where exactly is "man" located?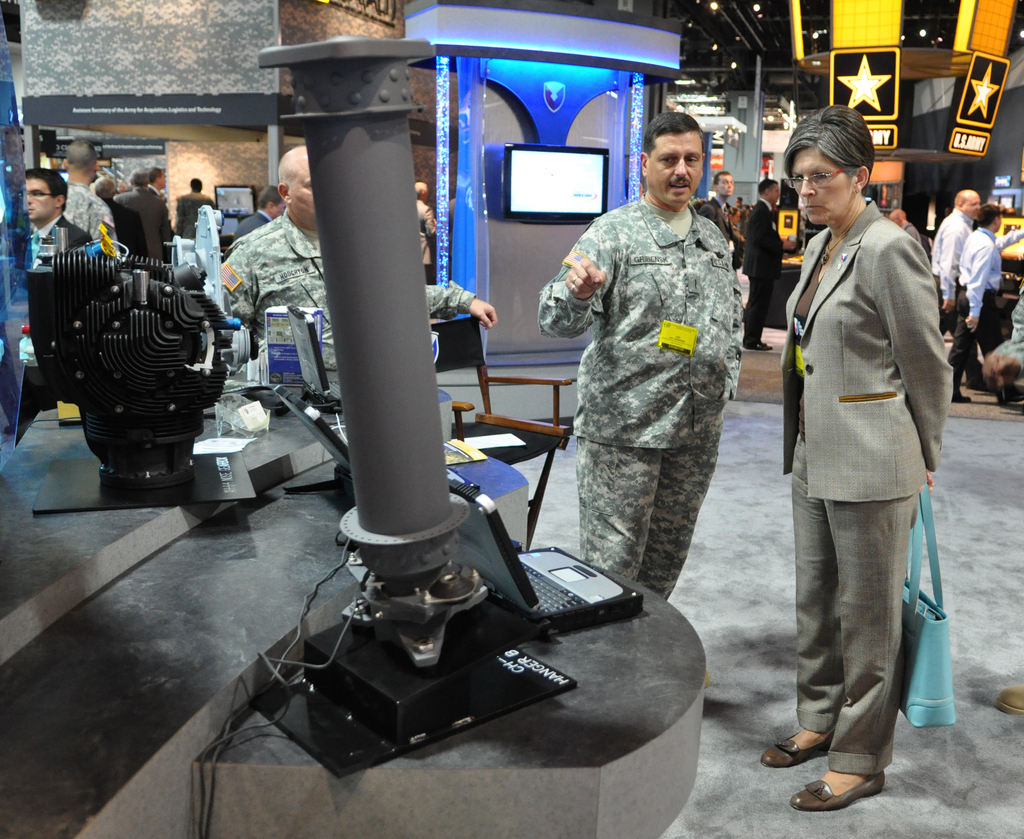
Its bounding box is locate(534, 106, 748, 598).
